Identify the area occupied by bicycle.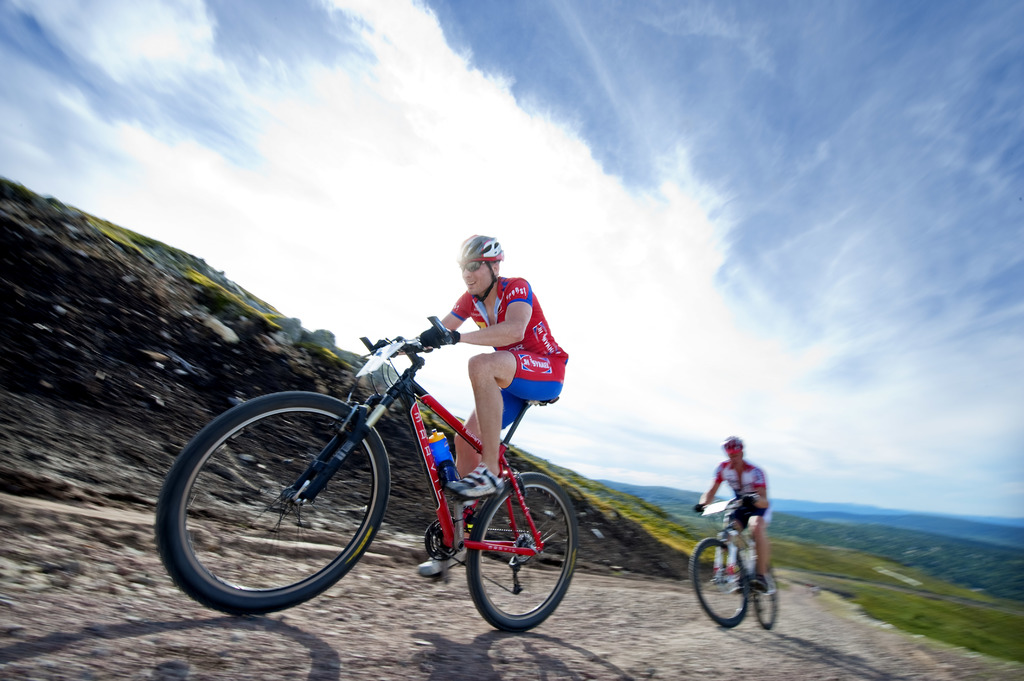
Area: (x1=687, y1=490, x2=782, y2=632).
